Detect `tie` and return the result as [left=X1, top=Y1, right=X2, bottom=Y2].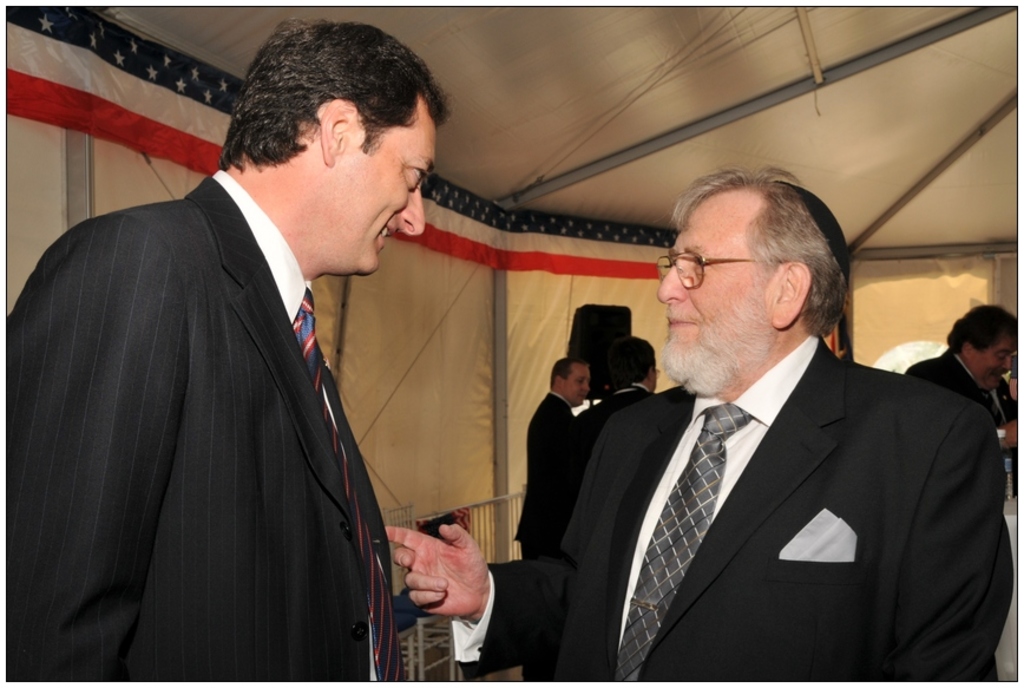
[left=986, top=387, right=1006, bottom=428].
